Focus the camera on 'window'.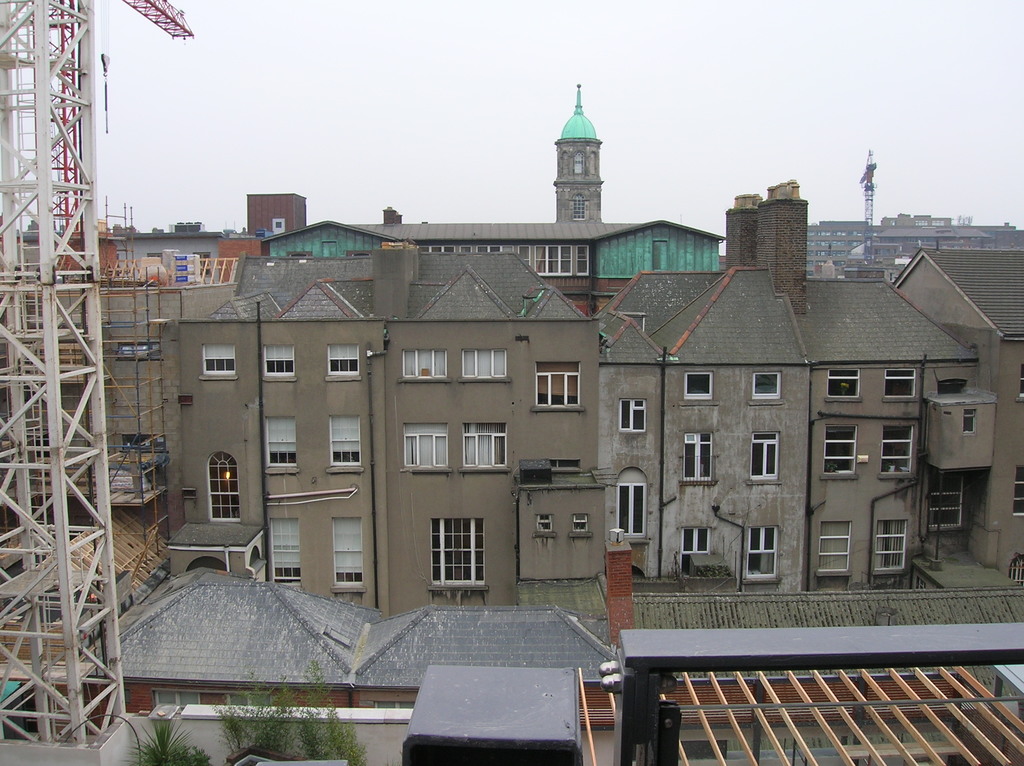
Focus region: [left=1012, top=464, right=1023, bottom=516].
